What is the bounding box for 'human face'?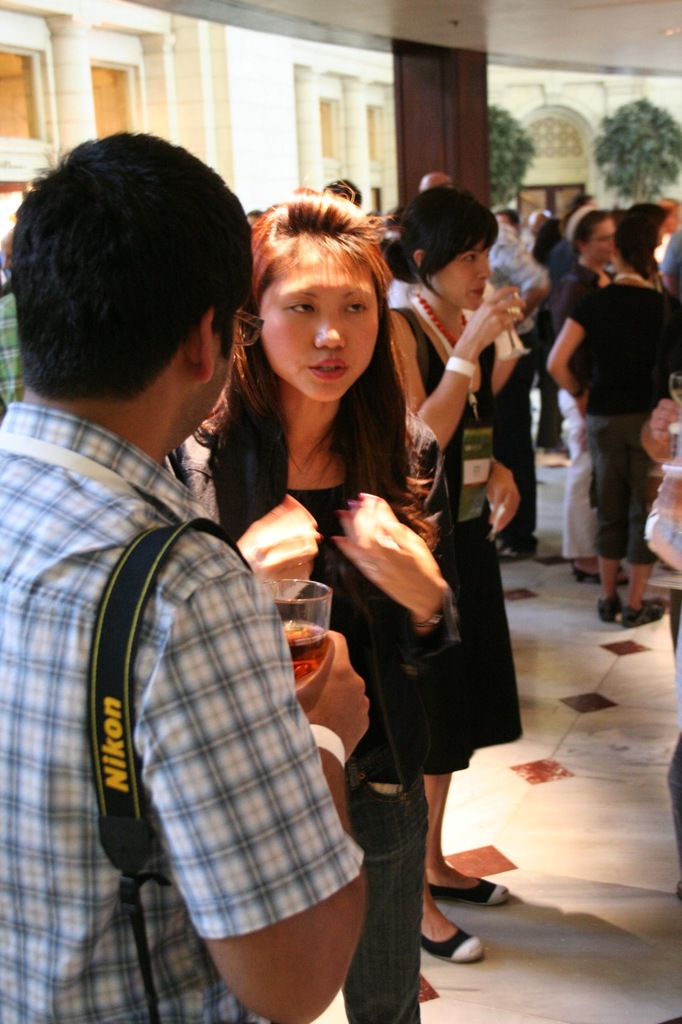
bbox=[258, 255, 383, 405].
